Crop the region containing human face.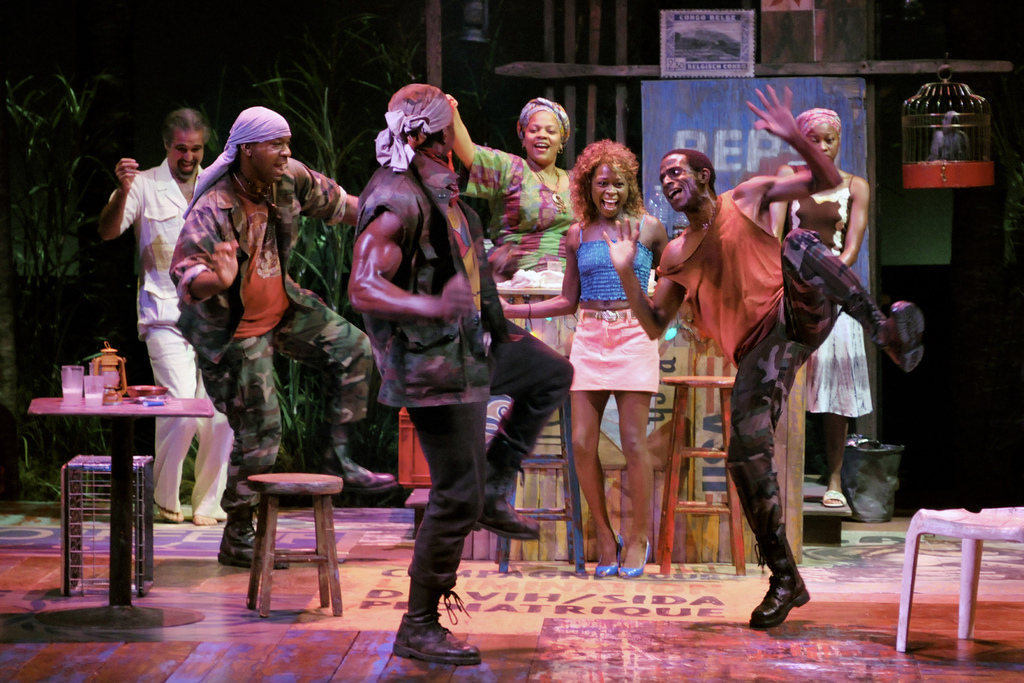
Crop region: <region>591, 169, 628, 211</region>.
